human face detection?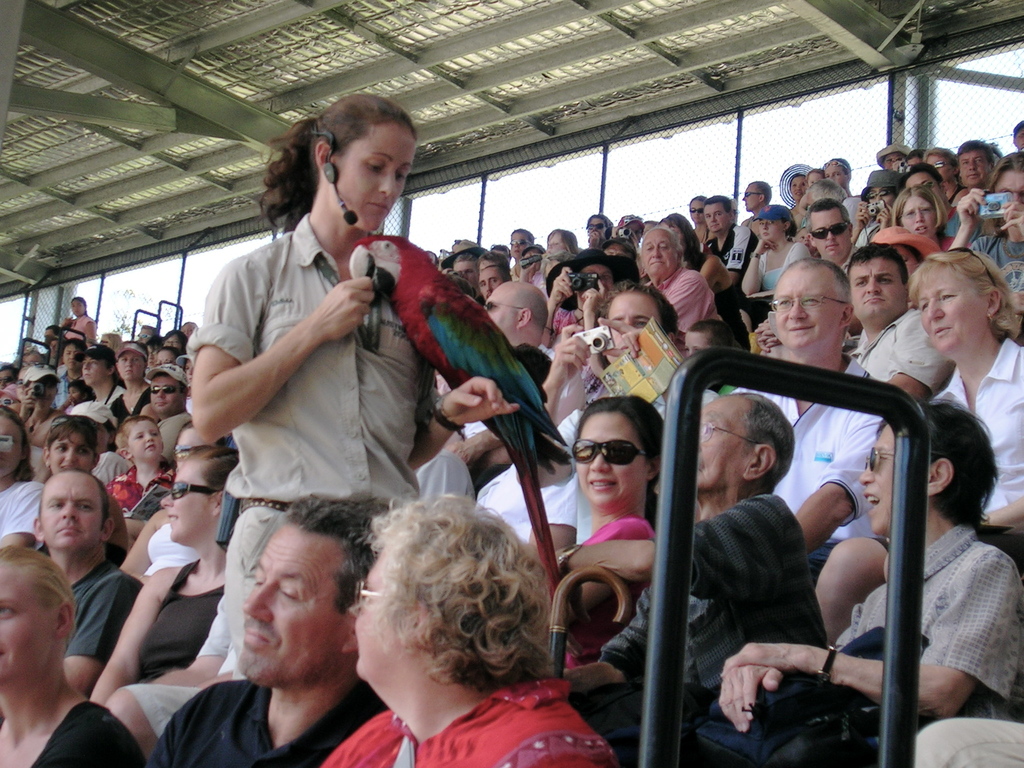
Rect(476, 265, 499, 295)
